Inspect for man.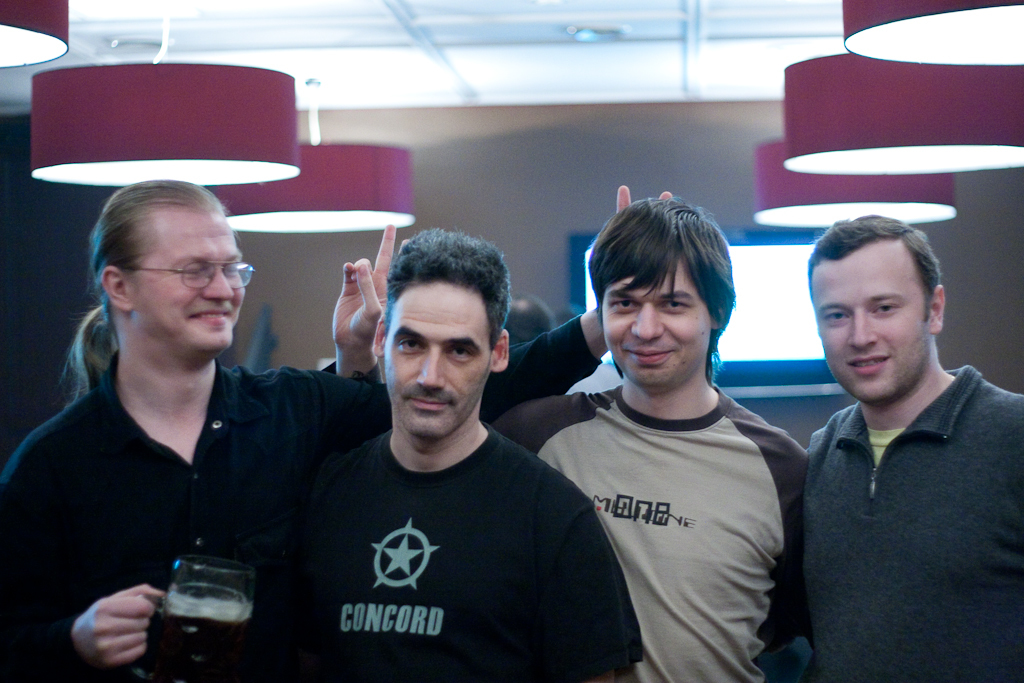
Inspection: locate(280, 232, 642, 682).
